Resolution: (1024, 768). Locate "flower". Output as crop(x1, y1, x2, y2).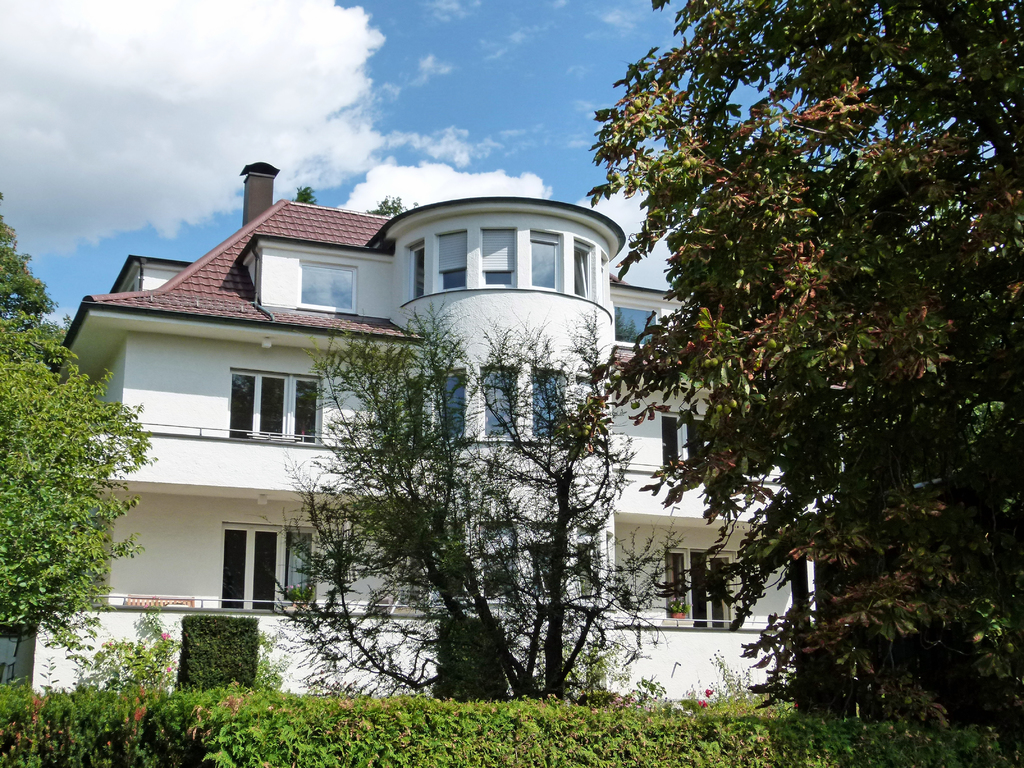
crop(697, 701, 708, 708).
